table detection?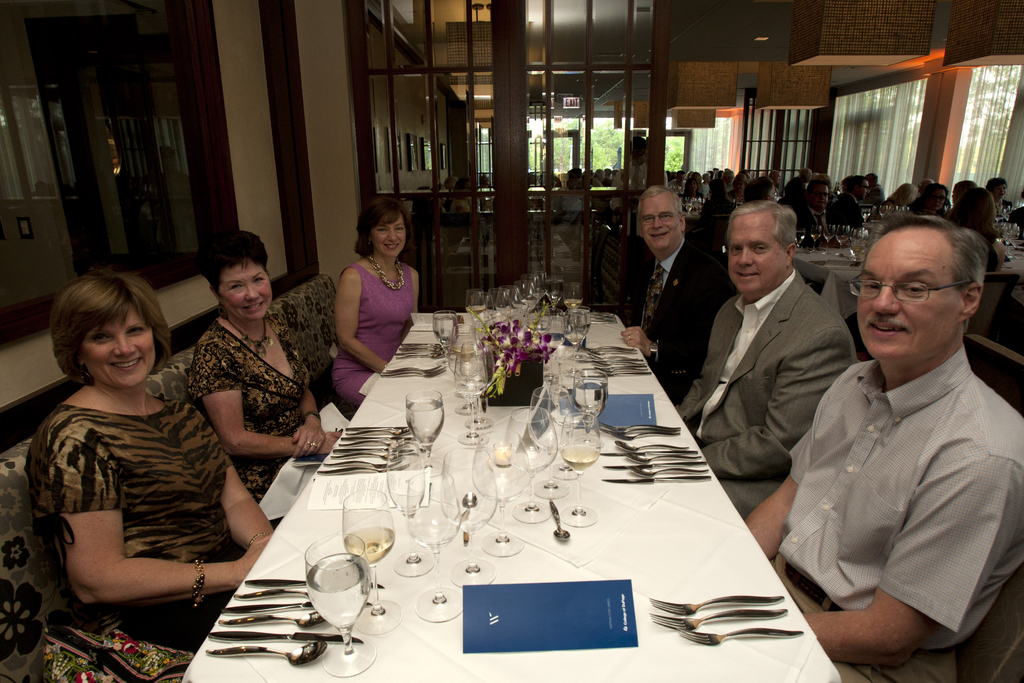
(left=788, top=247, right=1023, bottom=318)
